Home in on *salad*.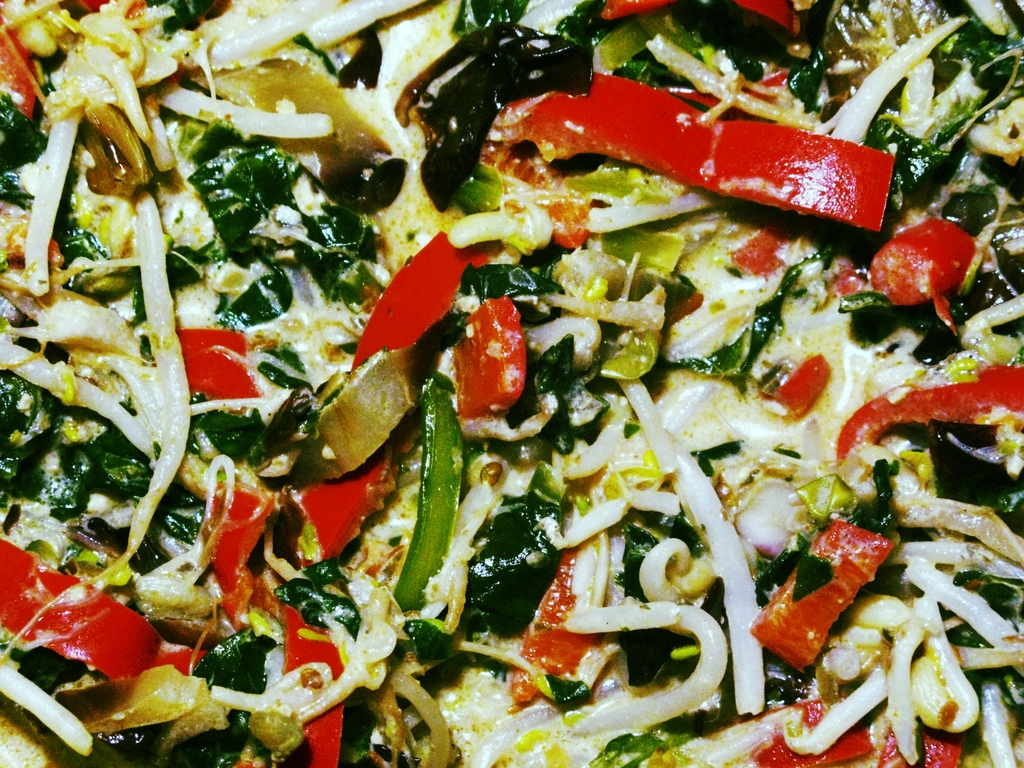
Homed in at crop(0, 2, 1023, 767).
